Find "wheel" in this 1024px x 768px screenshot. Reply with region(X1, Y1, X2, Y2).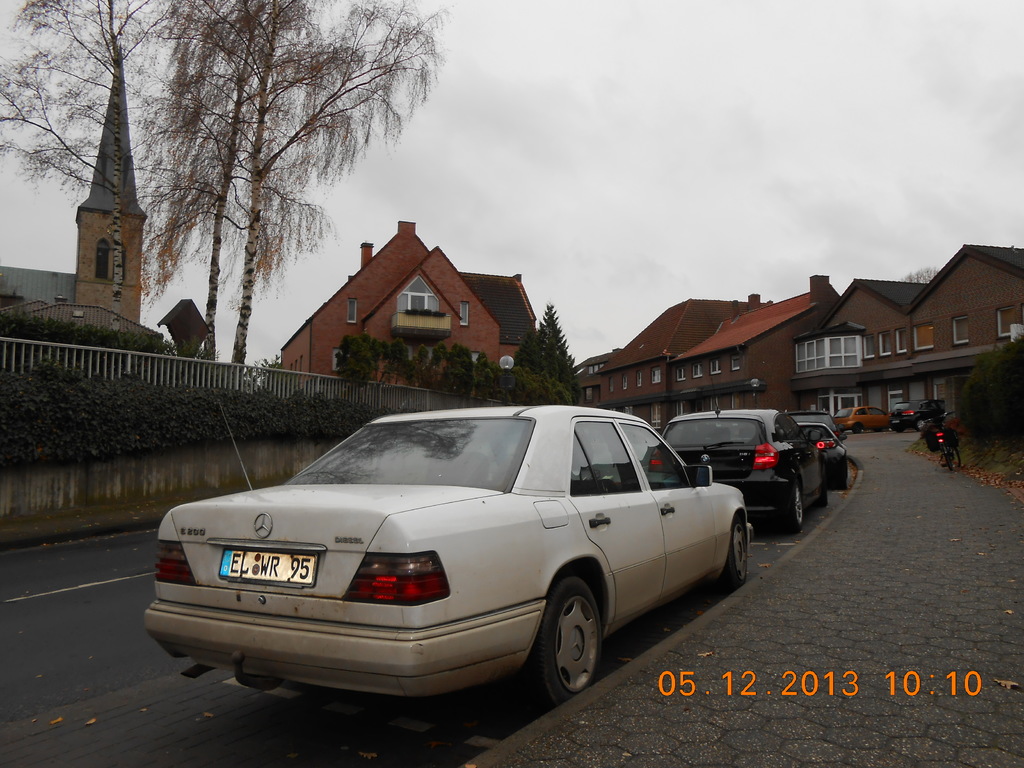
region(950, 448, 961, 474).
